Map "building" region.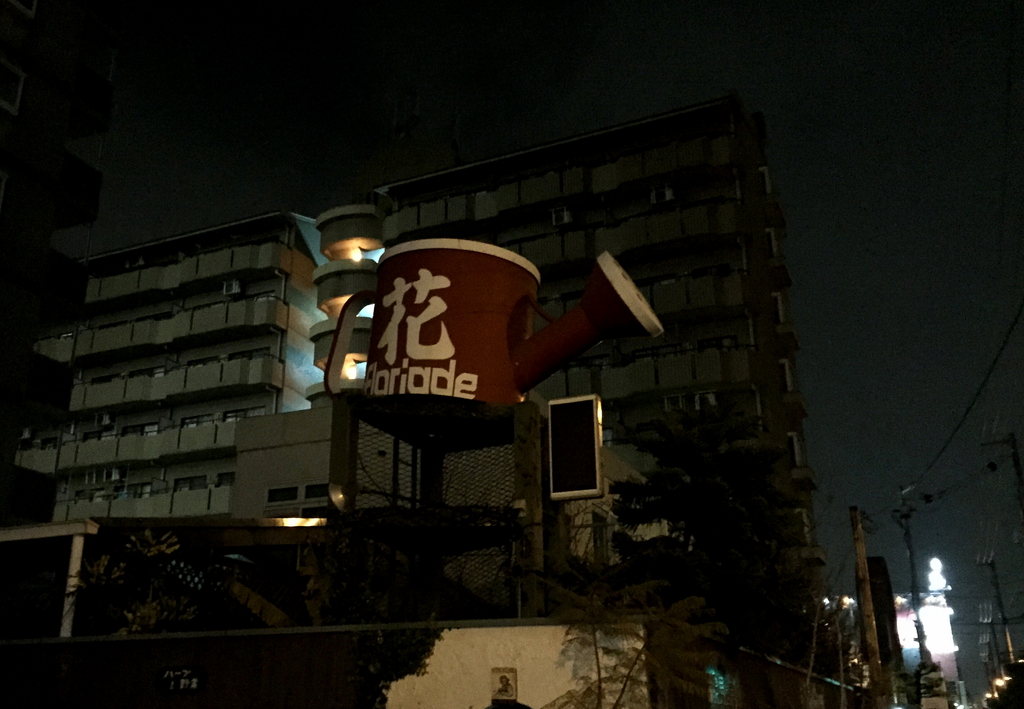
Mapped to 0/94/837/708.
